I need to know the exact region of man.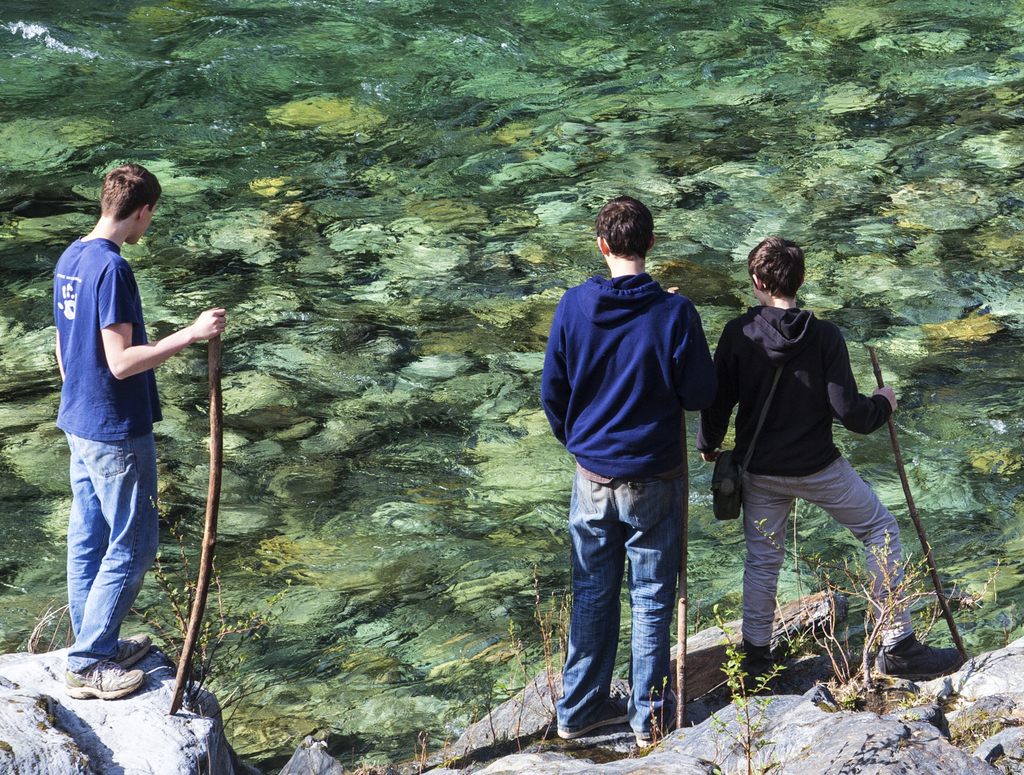
Region: {"x1": 49, "y1": 161, "x2": 230, "y2": 707}.
